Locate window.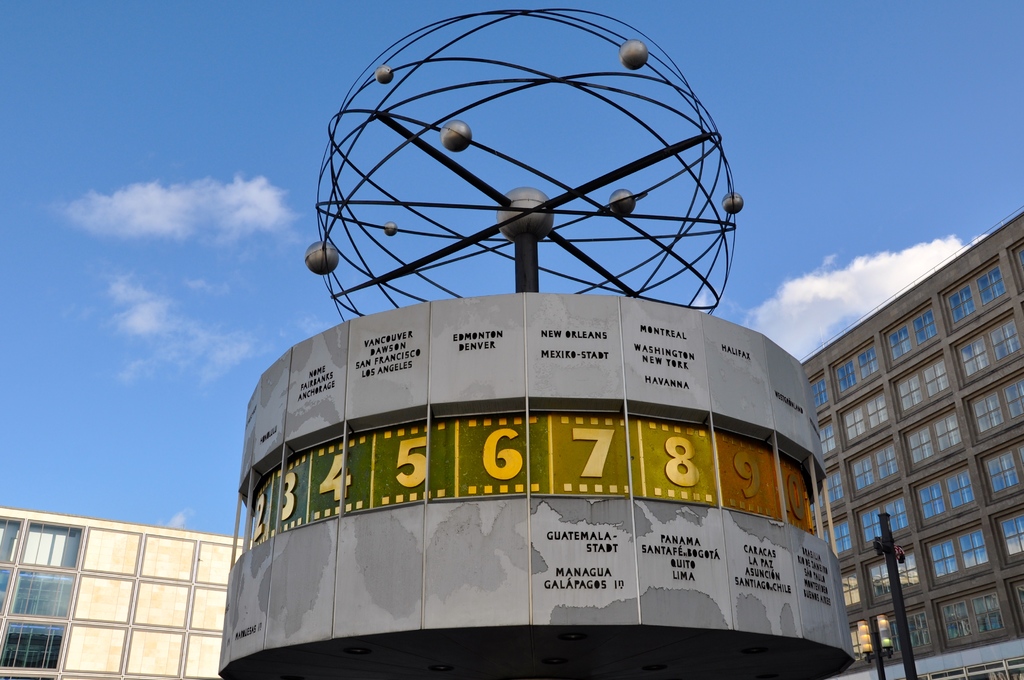
Bounding box: 931,539,962,581.
